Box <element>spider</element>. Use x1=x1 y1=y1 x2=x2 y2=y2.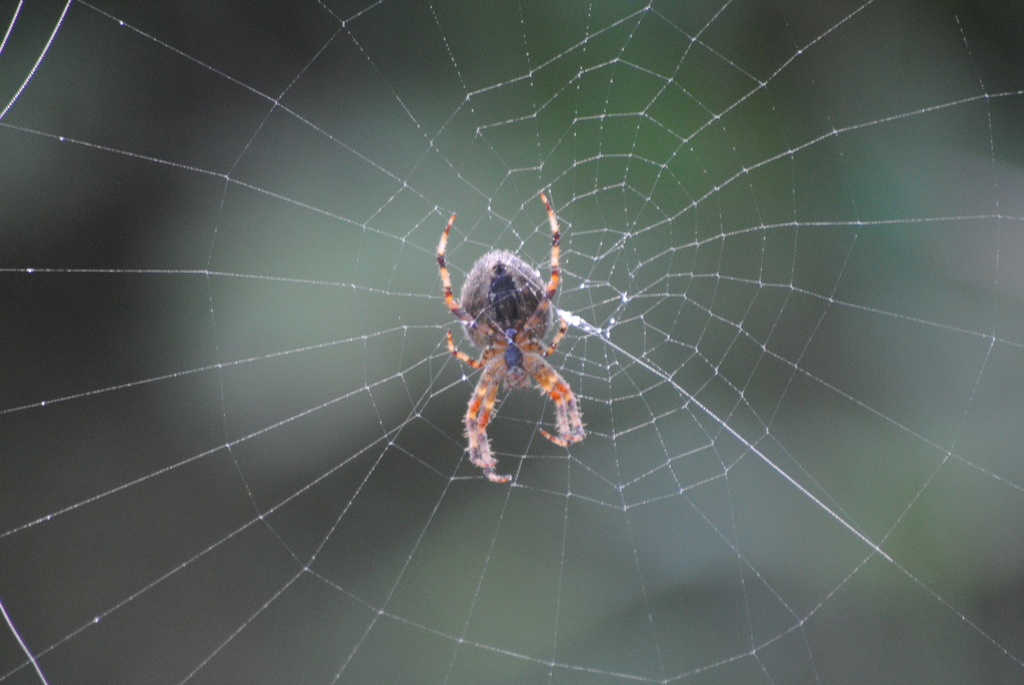
x1=422 y1=190 x2=593 y2=490.
